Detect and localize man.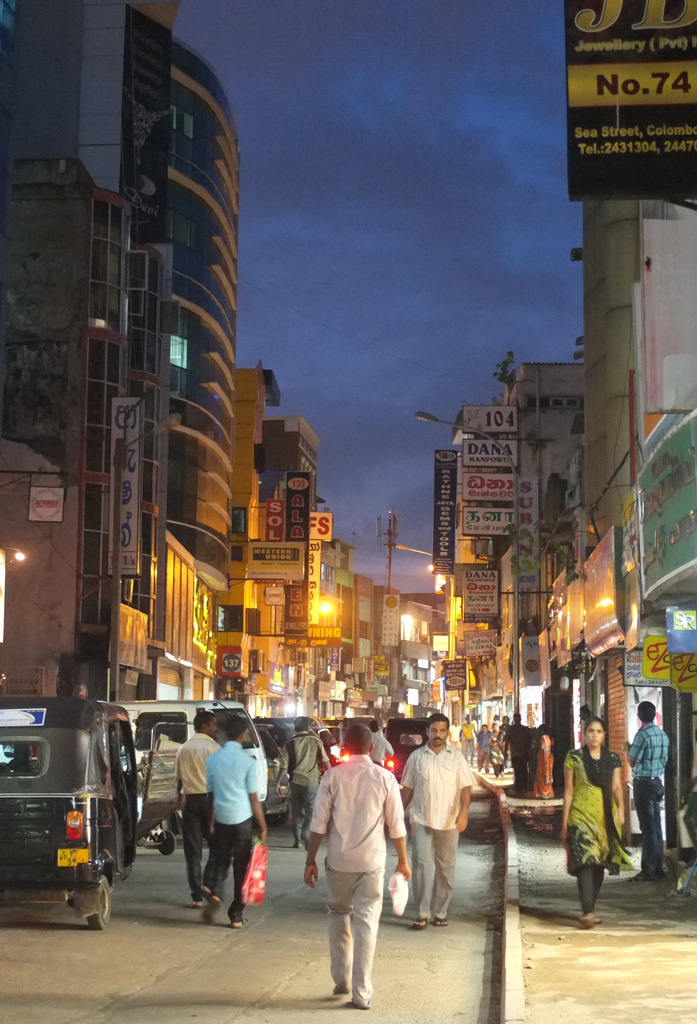
Localized at {"x1": 364, "y1": 721, "x2": 393, "y2": 766}.
